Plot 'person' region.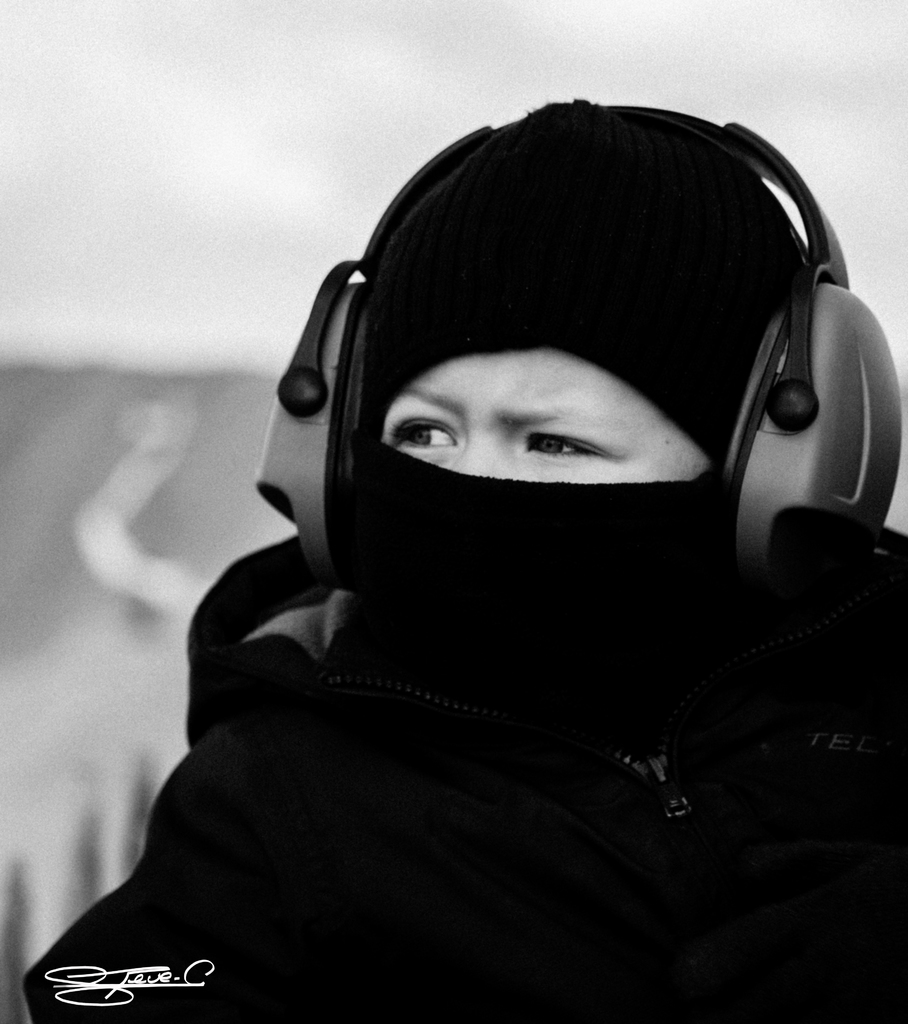
Plotted at 18/94/907/1023.
